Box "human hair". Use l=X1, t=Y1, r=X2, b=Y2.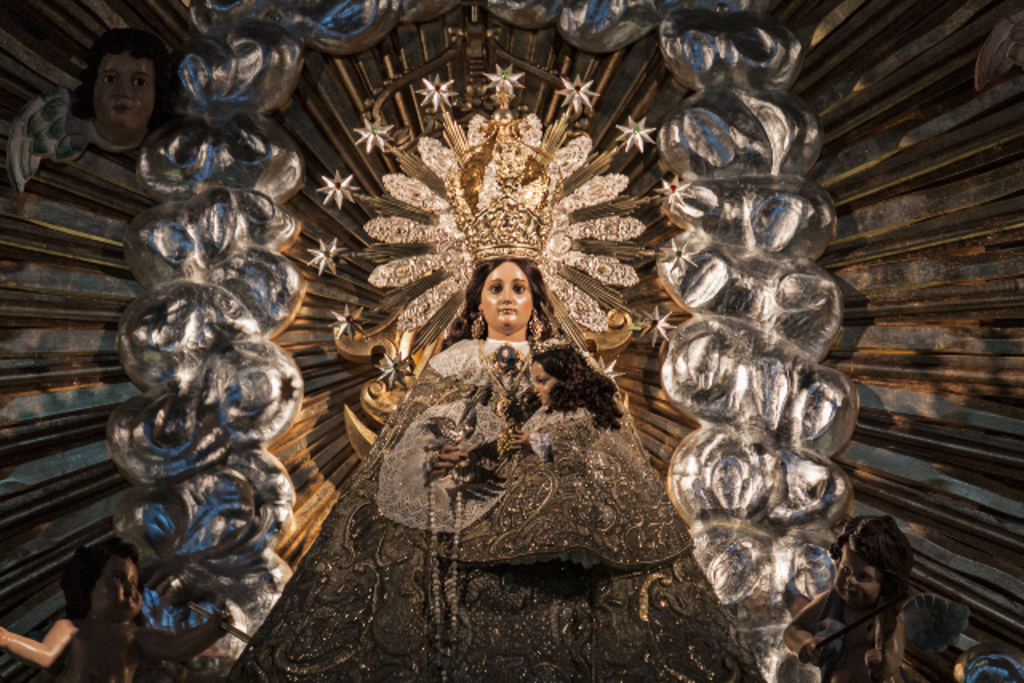
l=534, t=344, r=619, b=433.
